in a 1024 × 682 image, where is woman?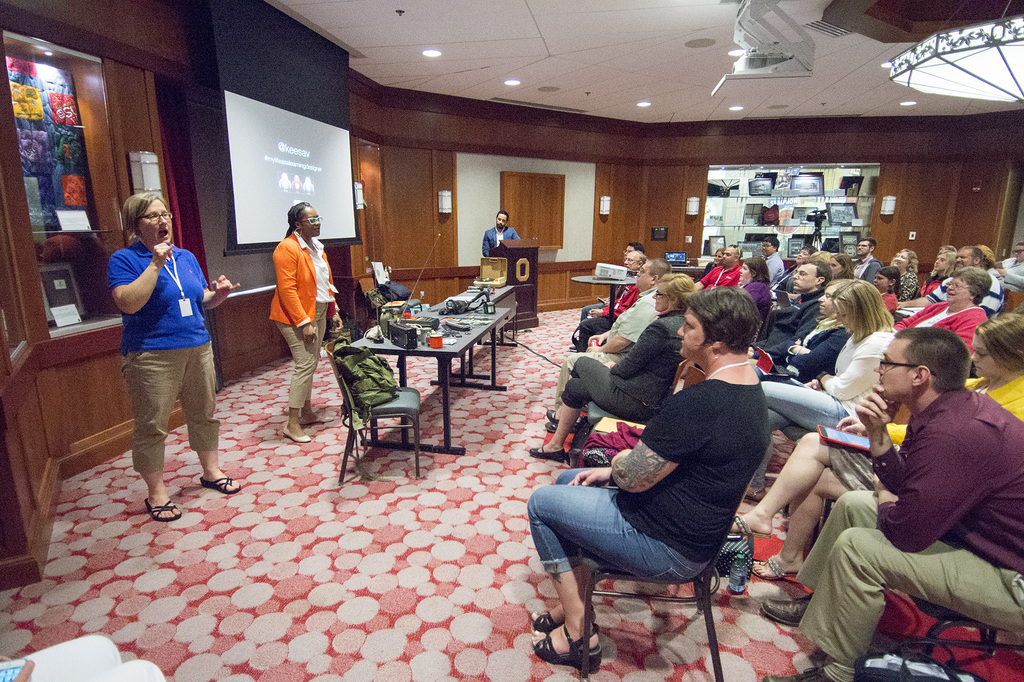
region(728, 312, 1023, 578).
